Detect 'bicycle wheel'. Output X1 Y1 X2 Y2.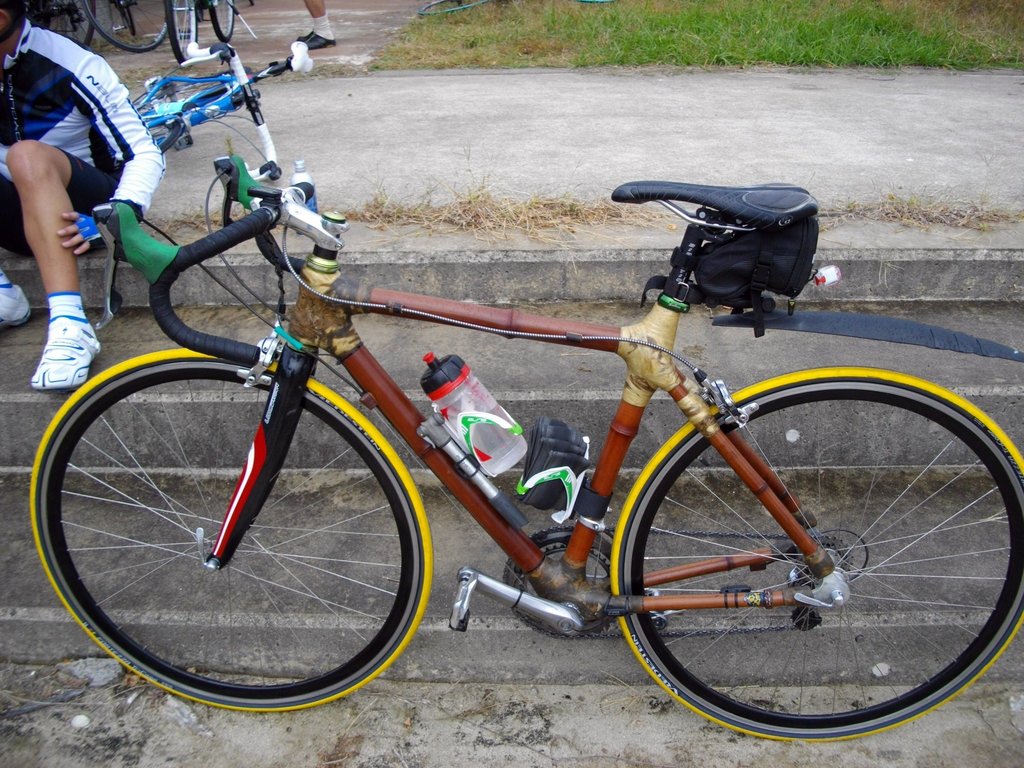
608 365 1023 740.
